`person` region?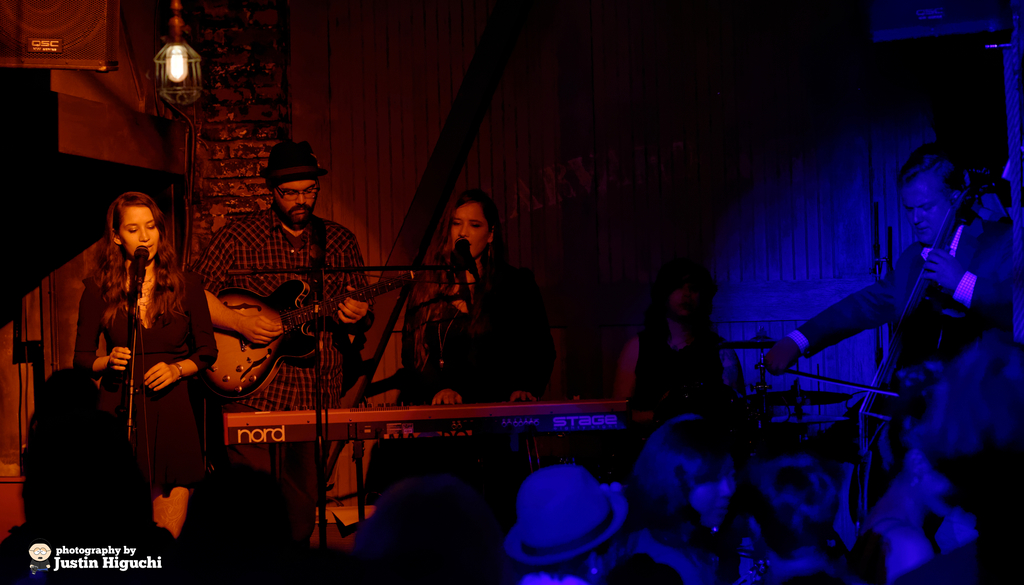
{"x1": 198, "y1": 152, "x2": 356, "y2": 542}
